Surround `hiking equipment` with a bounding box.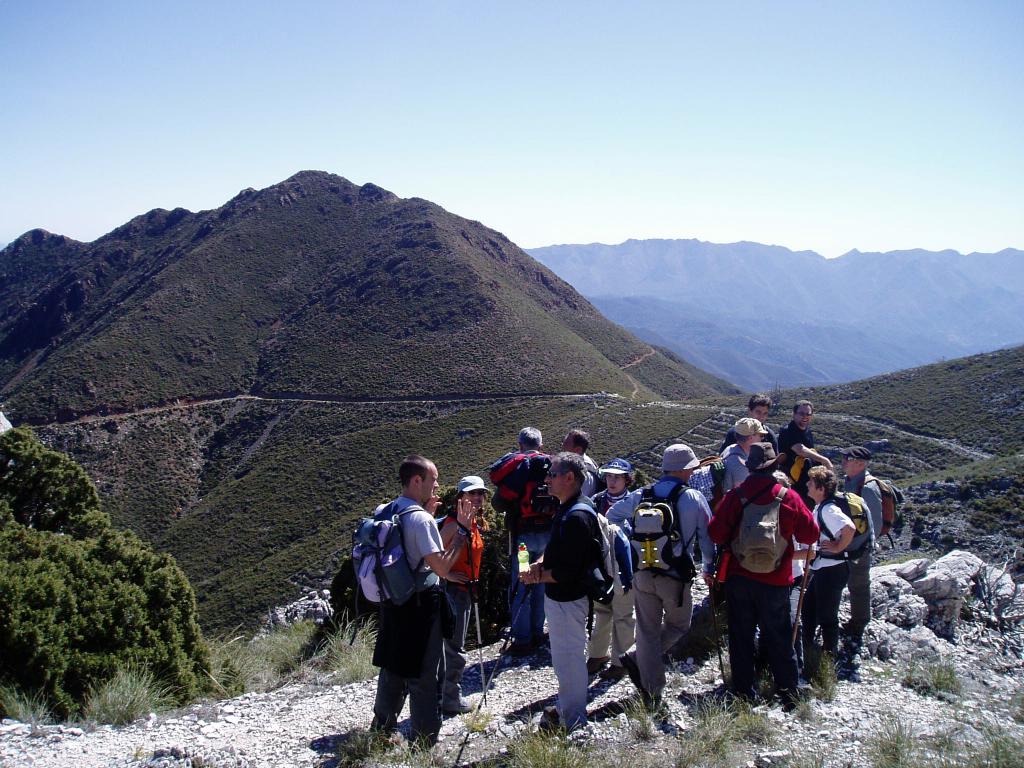
x1=700 y1=572 x2=729 y2=695.
